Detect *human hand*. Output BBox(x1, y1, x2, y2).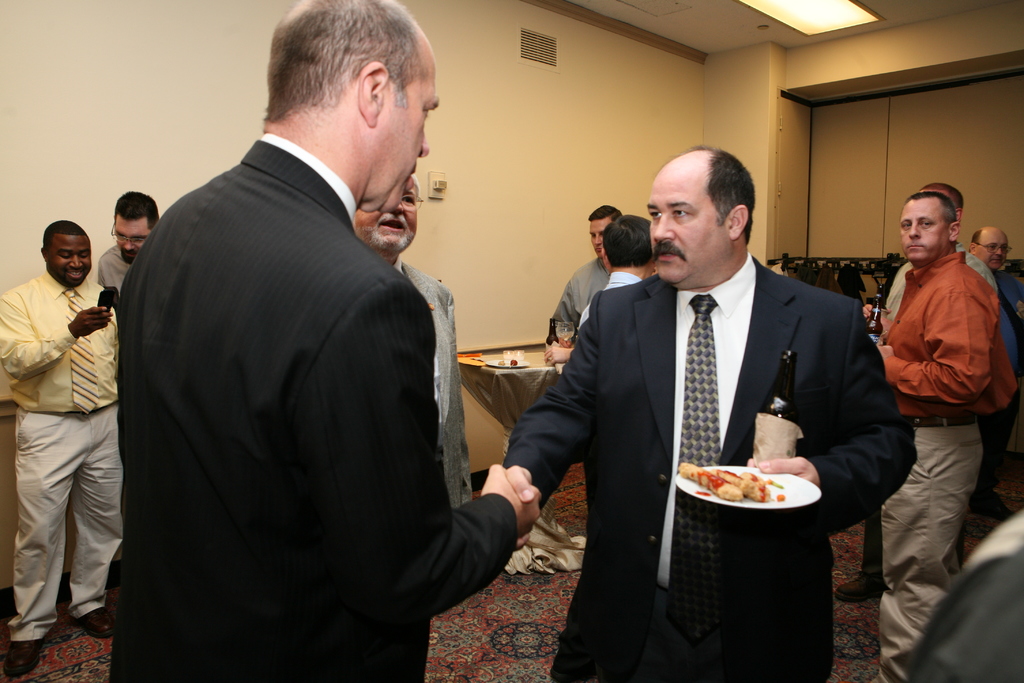
BBox(465, 466, 547, 532).
